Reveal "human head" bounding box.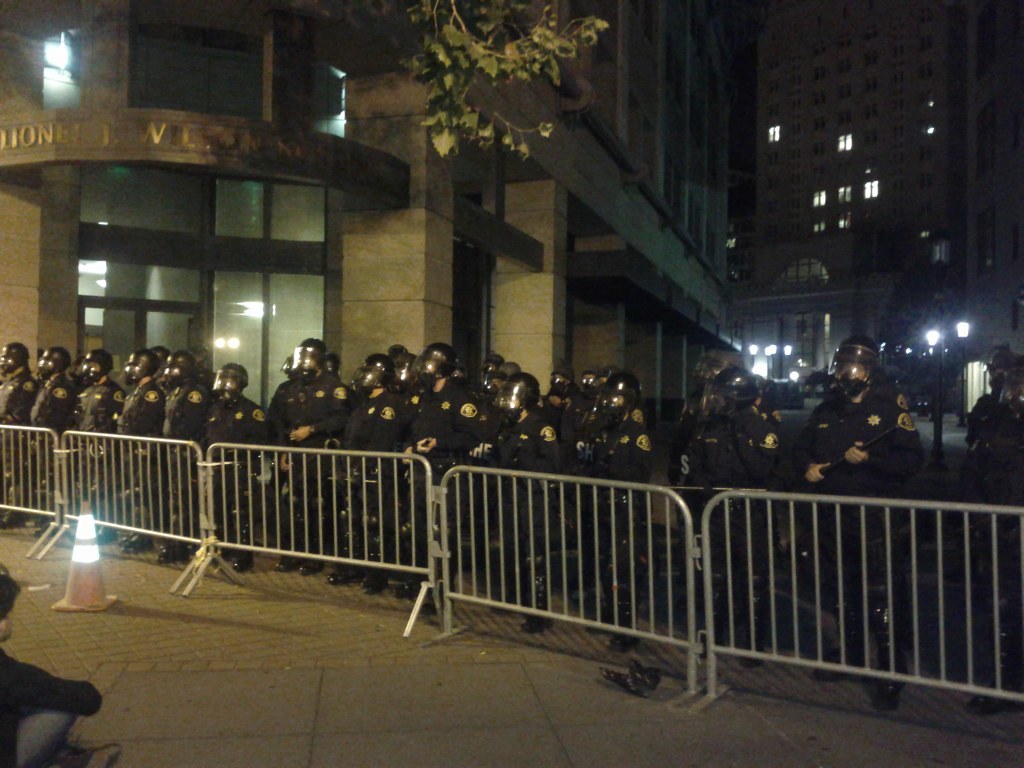
Revealed: x1=577, y1=366, x2=599, y2=392.
